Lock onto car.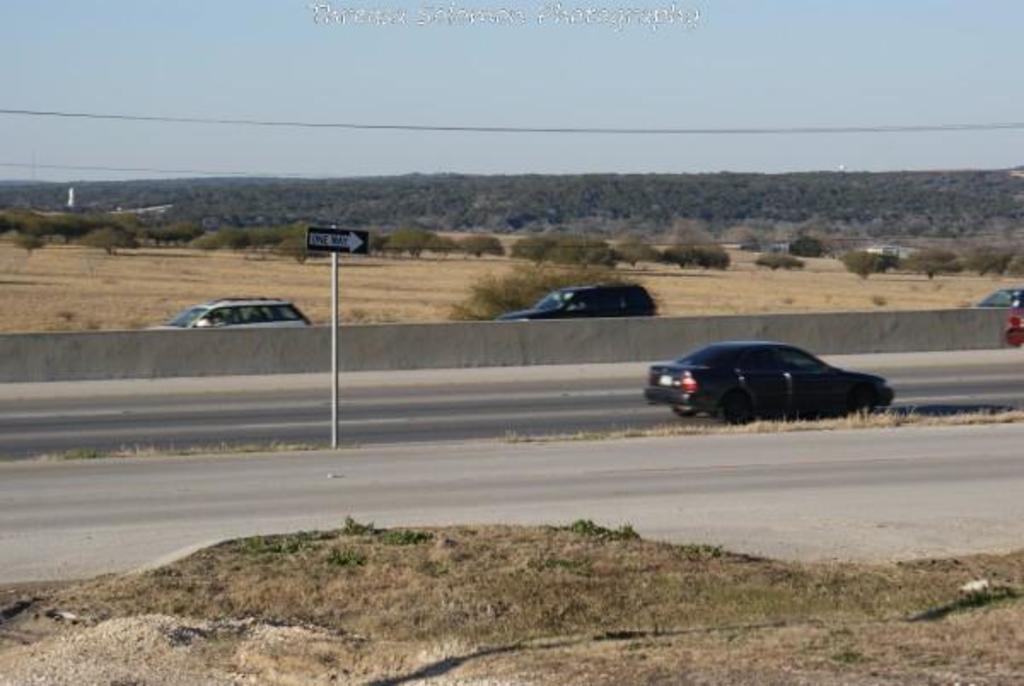
Locked: bbox=(495, 282, 655, 323).
